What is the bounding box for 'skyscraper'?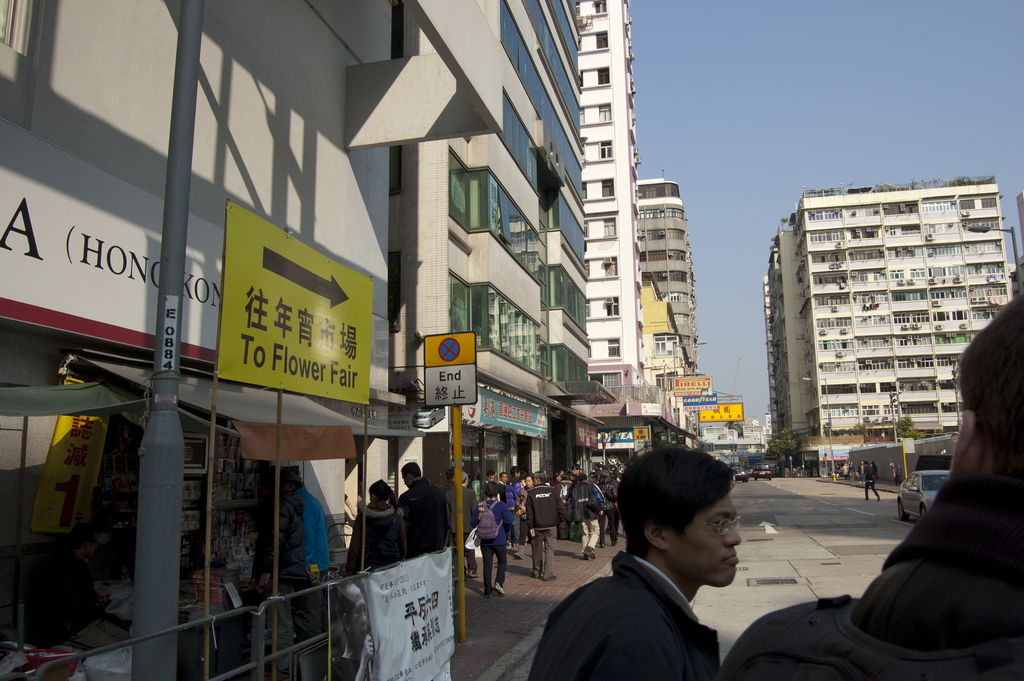
rect(570, 0, 661, 433).
